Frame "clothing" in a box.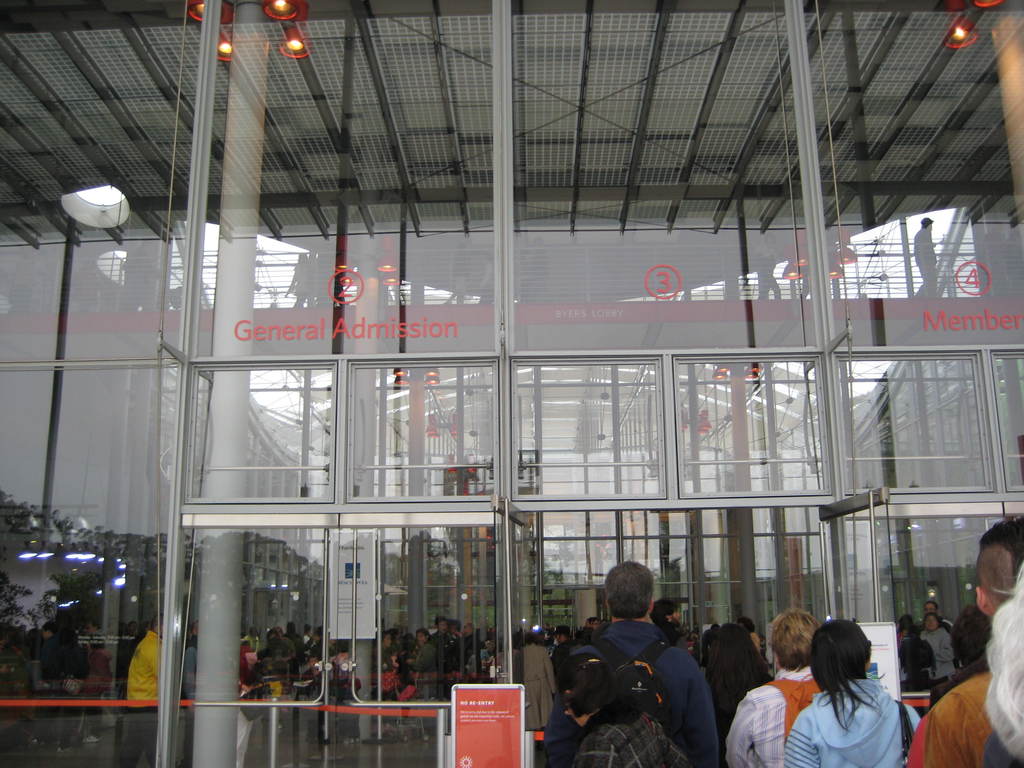
{"x1": 571, "y1": 604, "x2": 733, "y2": 765}.
